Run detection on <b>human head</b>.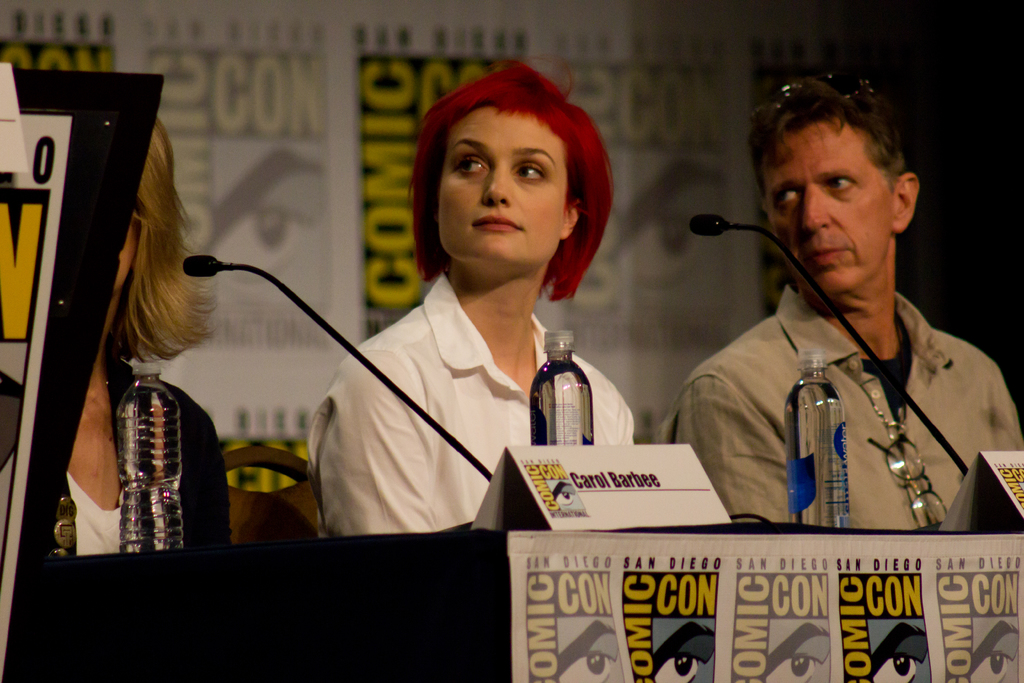
Result: [x1=412, y1=62, x2=602, y2=279].
